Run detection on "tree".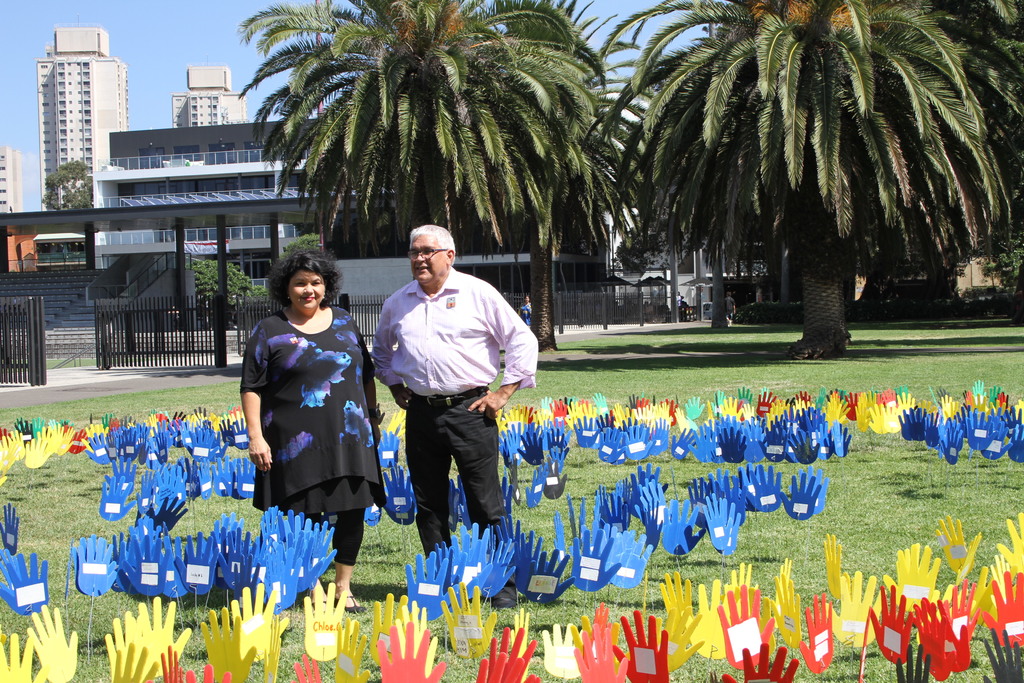
Result: <box>213,0,637,352</box>.
